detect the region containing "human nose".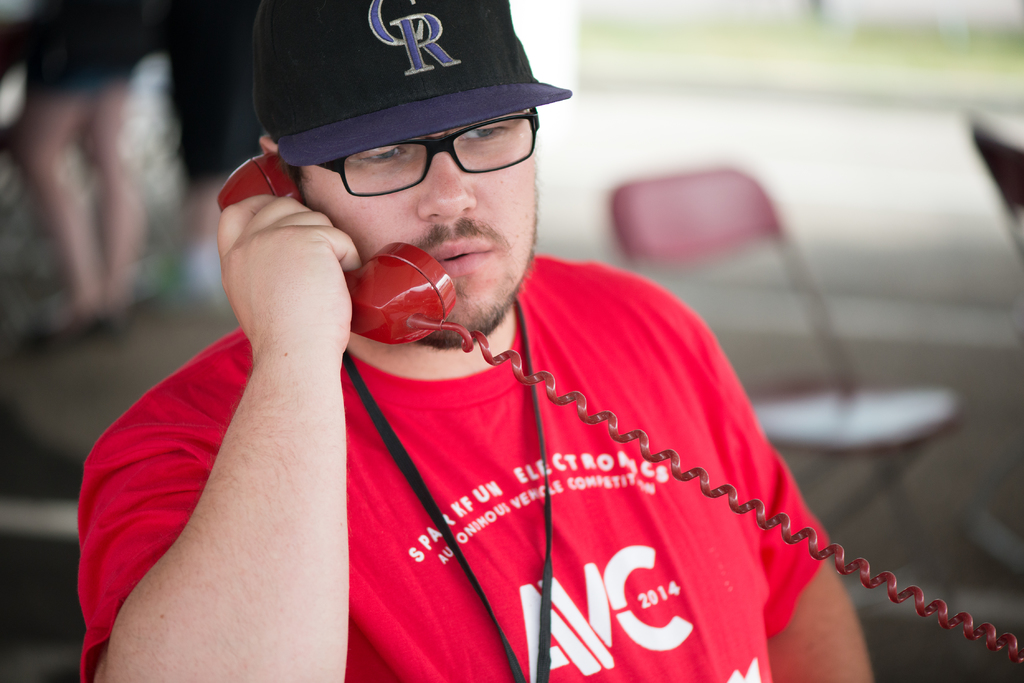
left=416, top=141, right=479, bottom=223.
